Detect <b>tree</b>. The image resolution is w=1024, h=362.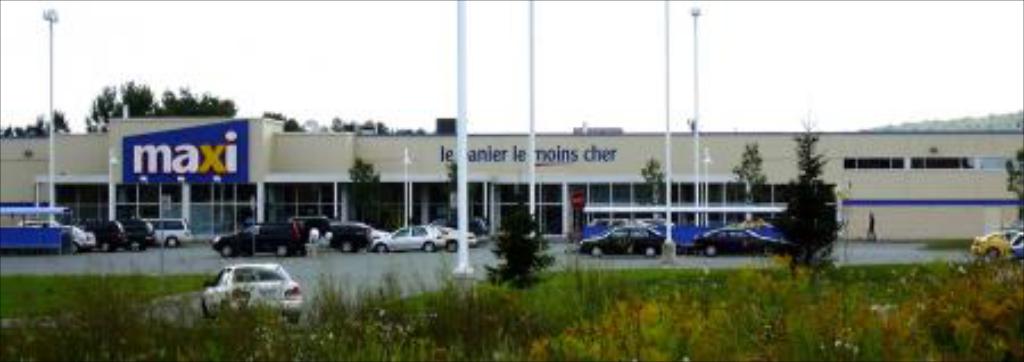
detection(257, 107, 303, 130).
